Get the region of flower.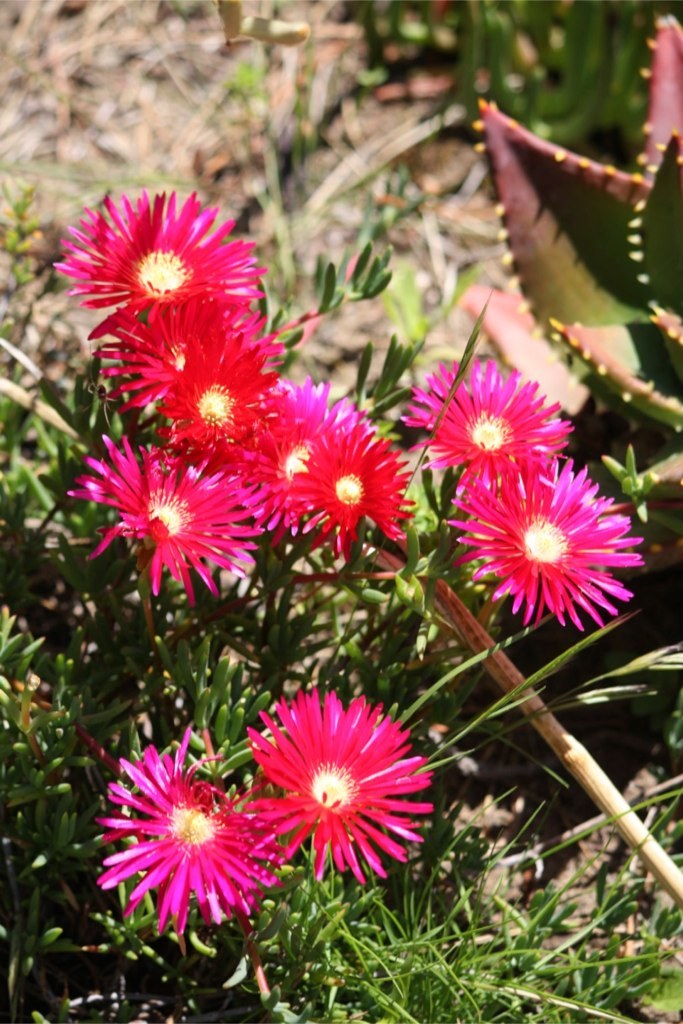
[left=156, top=346, right=280, bottom=467].
